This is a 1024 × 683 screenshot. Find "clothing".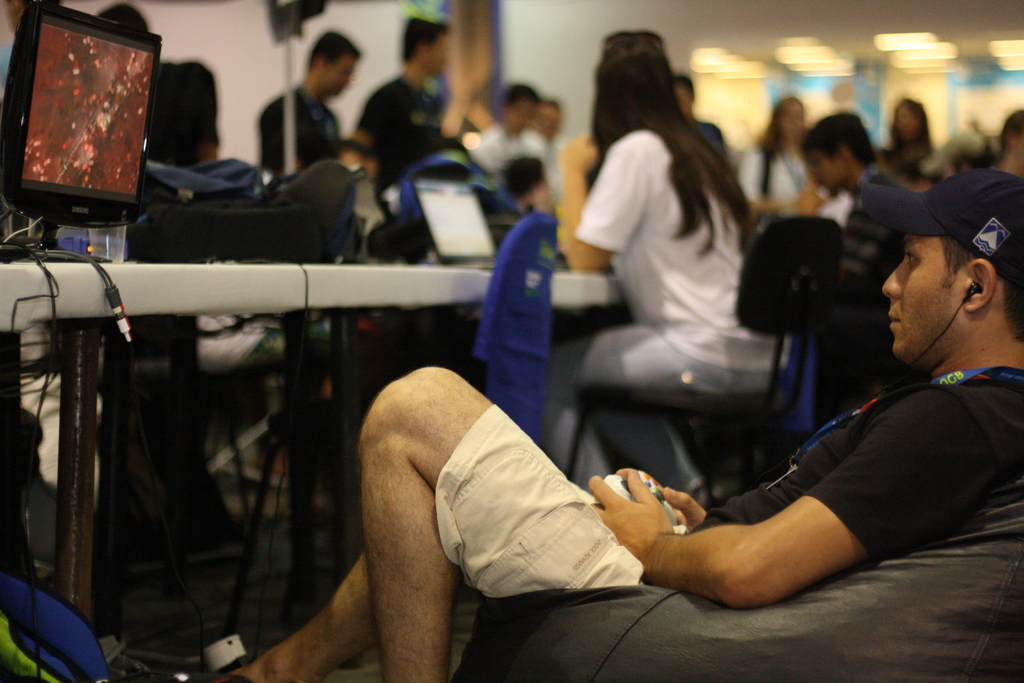
Bounding box: left=433, top=400, right=1023, bottom=601.
